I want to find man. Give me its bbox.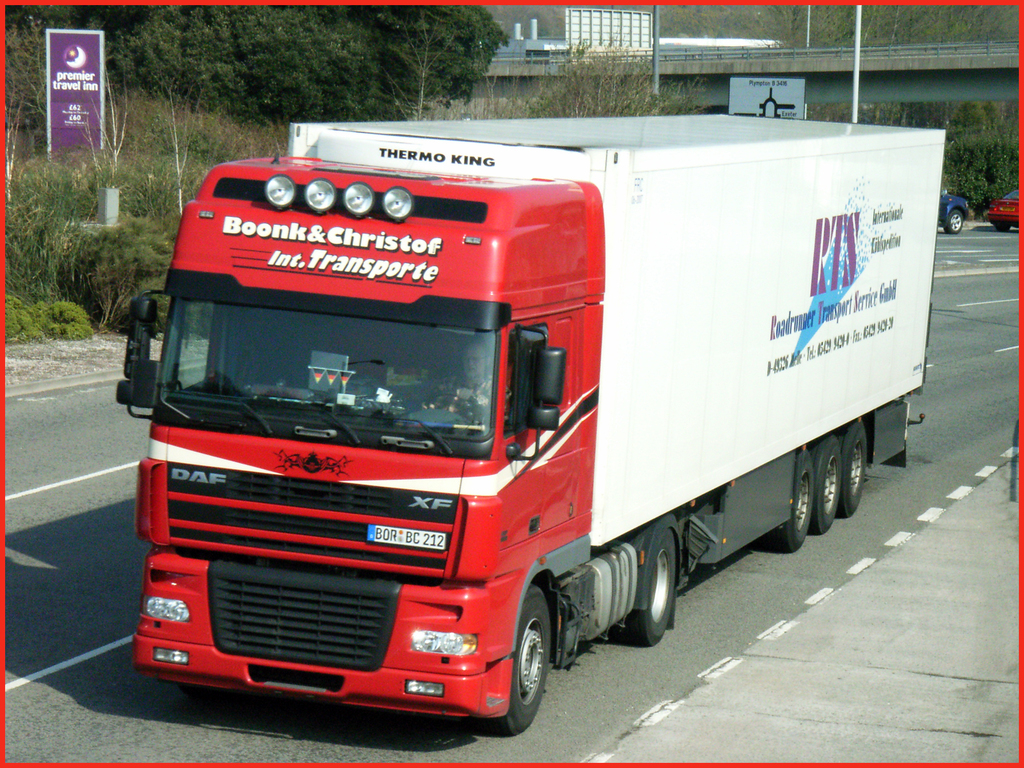
bbox=(424, 345, 500, 428).
